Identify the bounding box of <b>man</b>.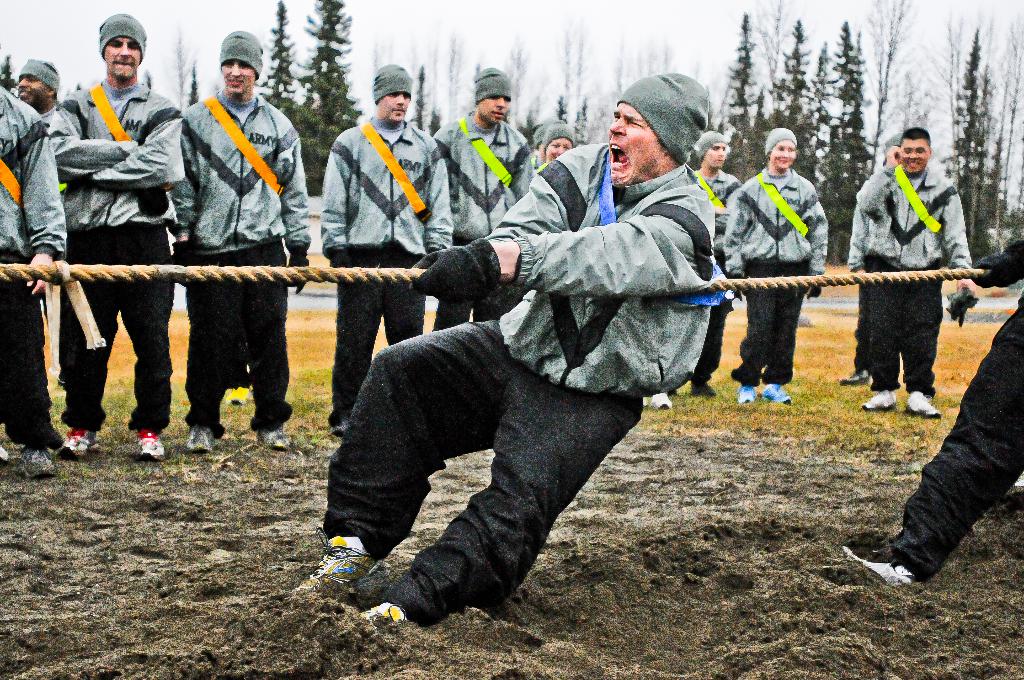
<region>689, 135, 730, 395</region>.
